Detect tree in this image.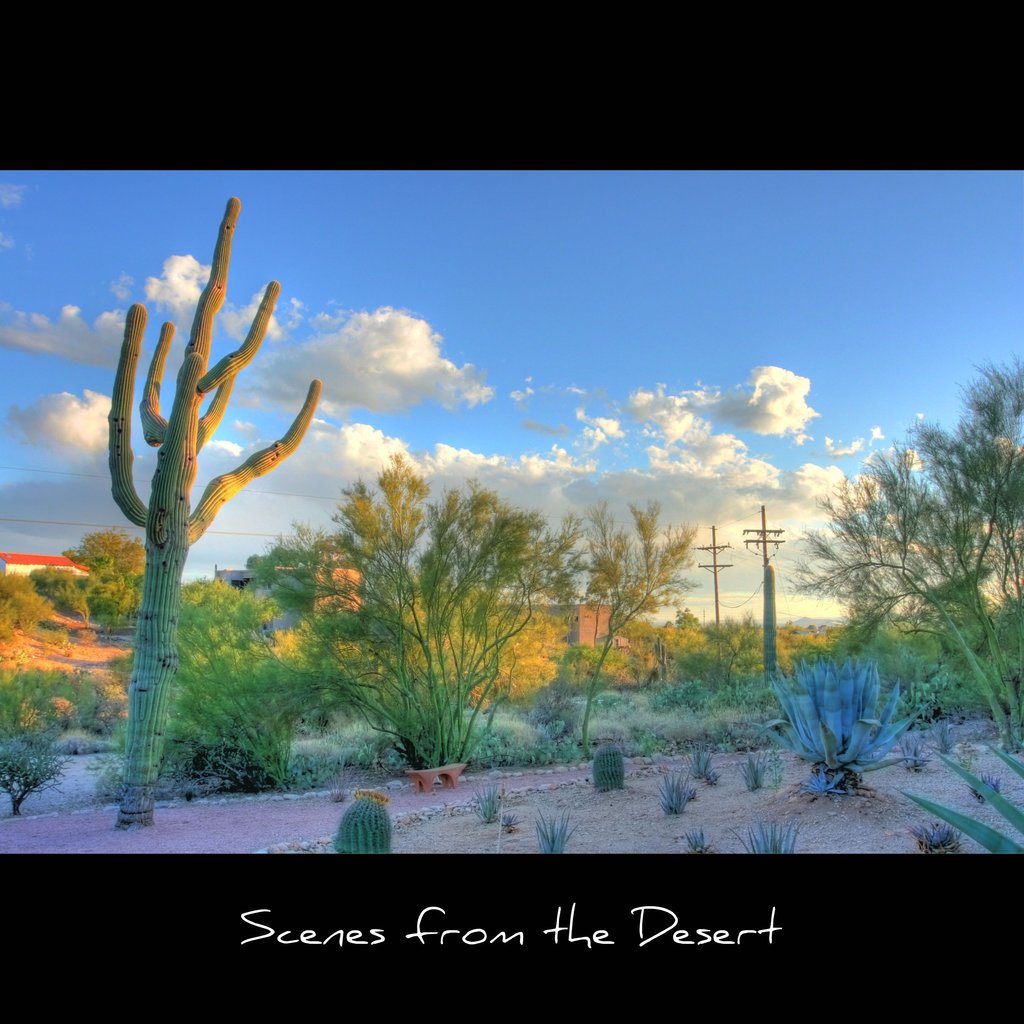
Detection: [559,497,704,742].
